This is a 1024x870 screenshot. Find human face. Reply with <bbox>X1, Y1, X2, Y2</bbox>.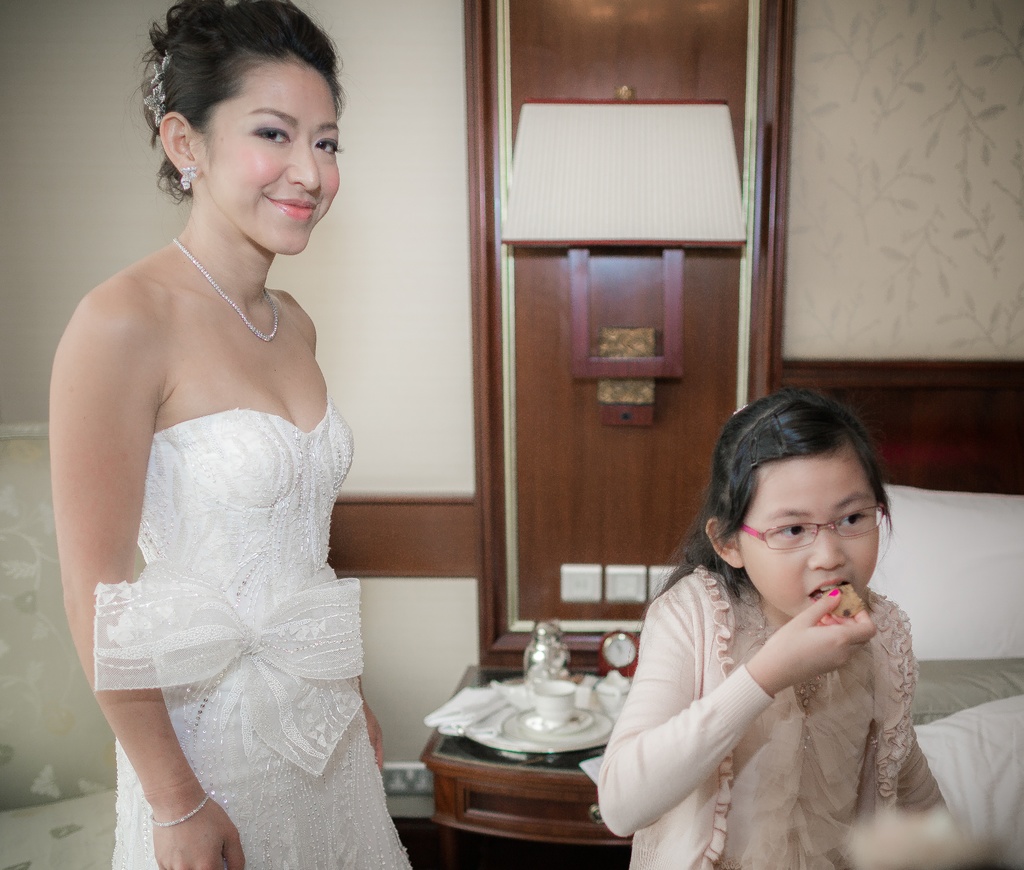
<bbox>736, 457, 884, 620</bbox>.
